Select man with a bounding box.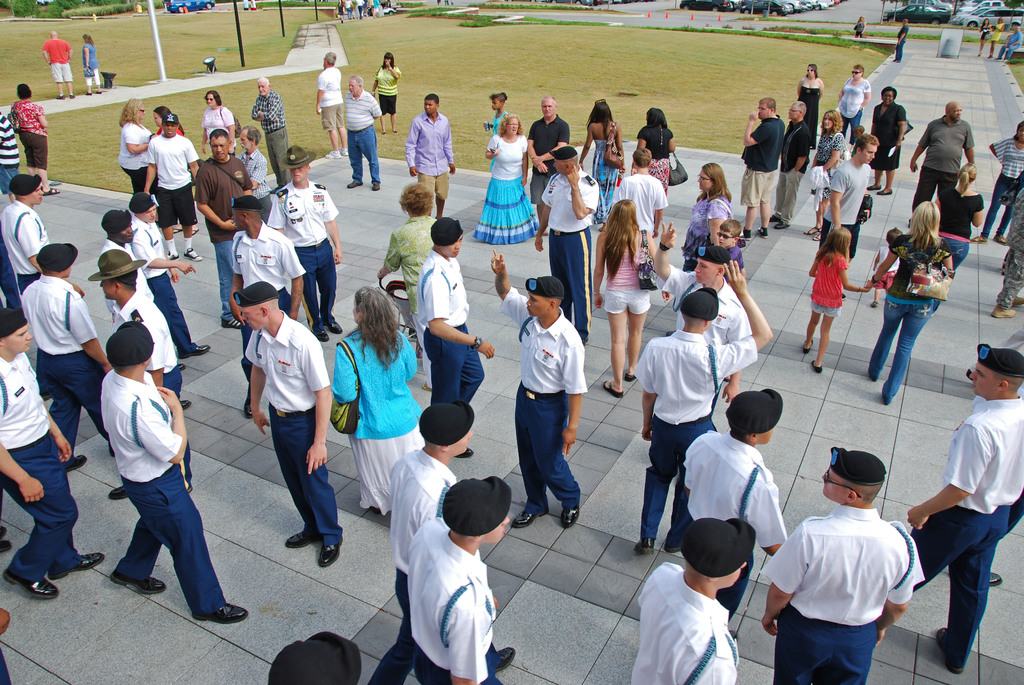
<bbox>762, 447, 918, 684</bbox>.
